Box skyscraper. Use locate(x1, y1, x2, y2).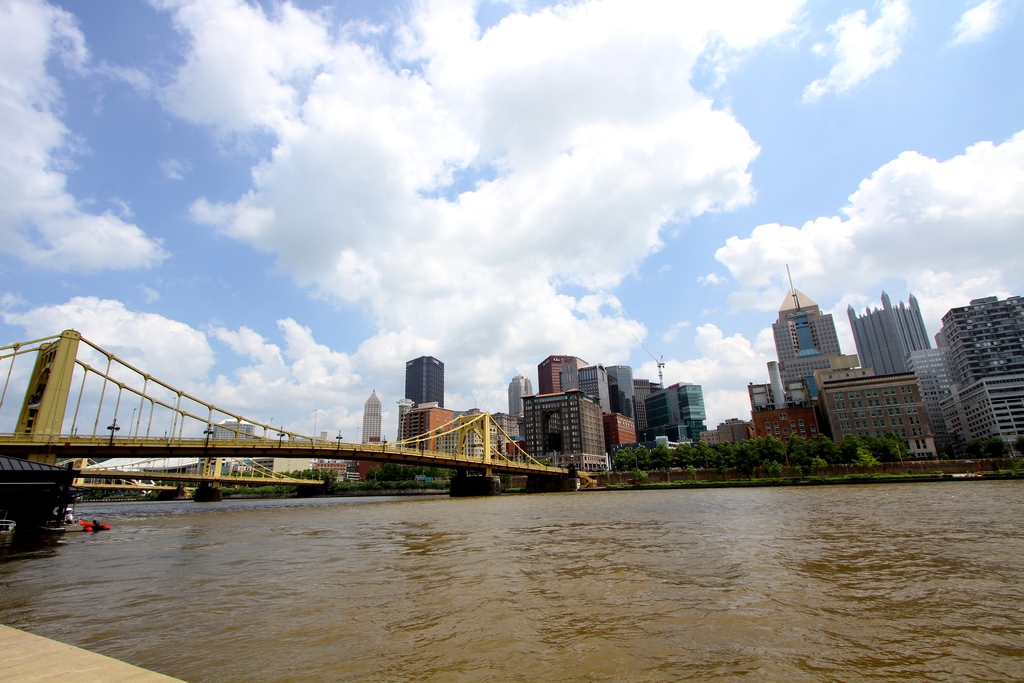
locate(572, 359, 676, 474).
